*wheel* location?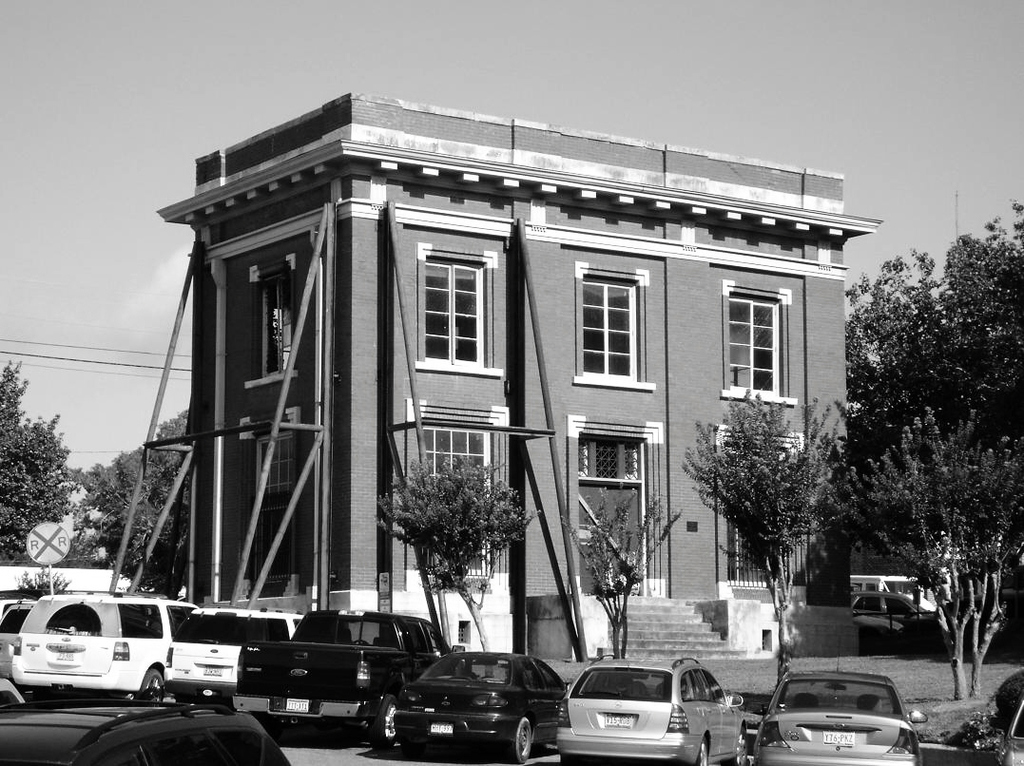
[371,694,396,753]
